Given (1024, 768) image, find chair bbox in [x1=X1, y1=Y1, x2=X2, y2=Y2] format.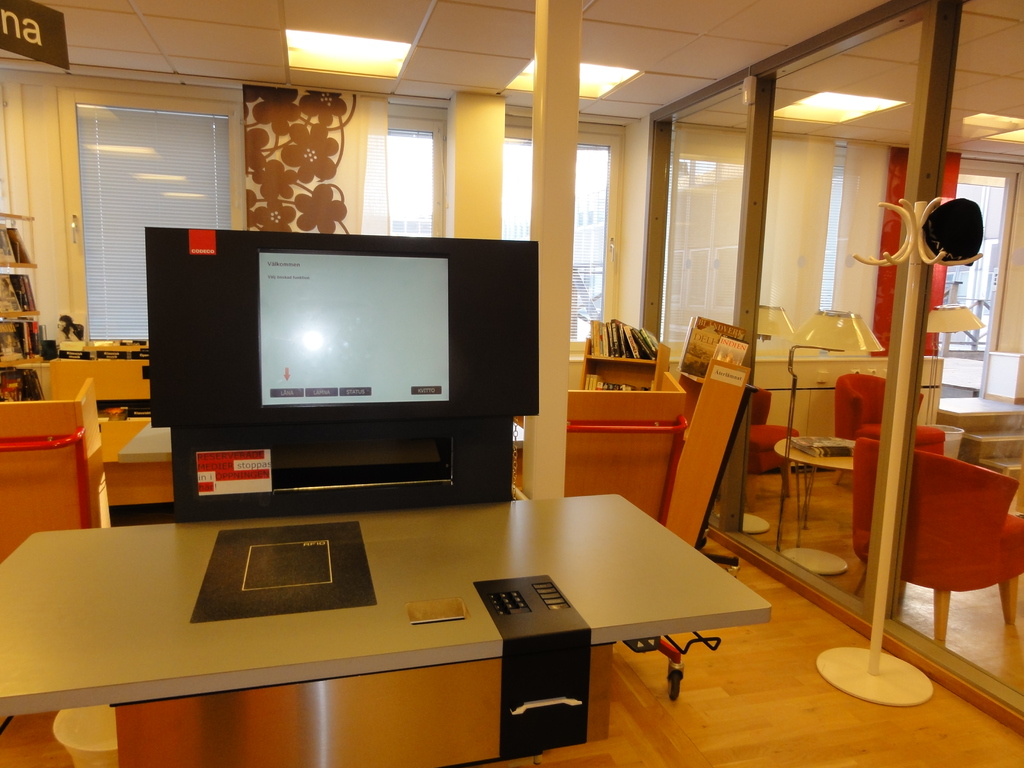
[x1=847, y1=439, x2=1023, y2=653].
